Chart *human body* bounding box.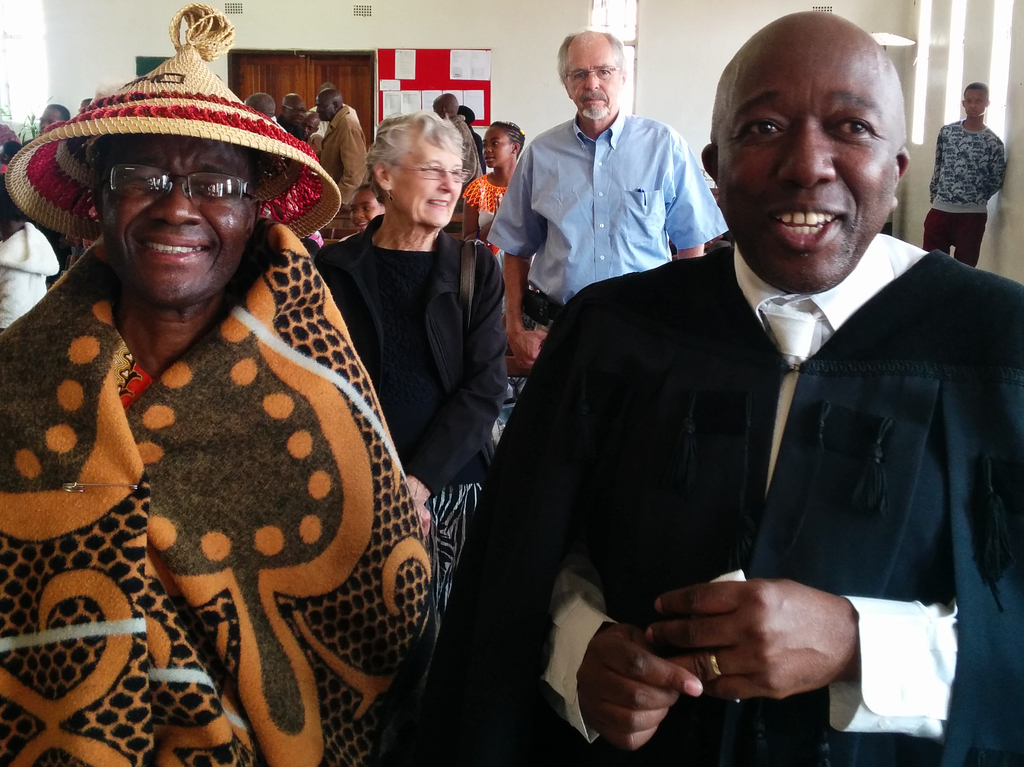
Charted: (left=479, top=109, right=729, bottom=378).
